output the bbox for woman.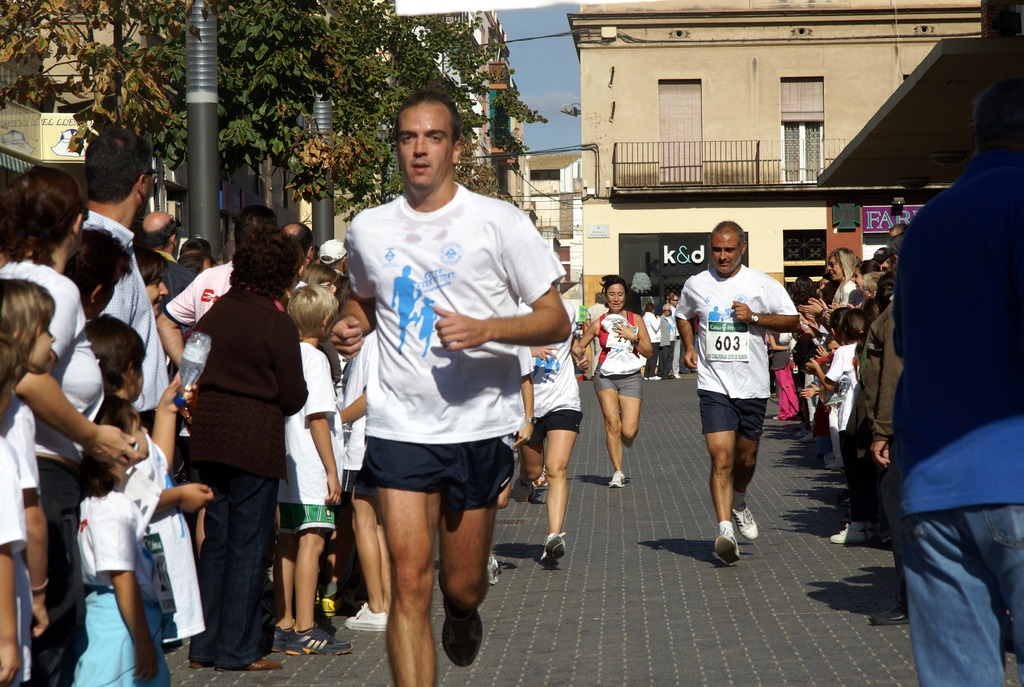
662:306:676:379.
